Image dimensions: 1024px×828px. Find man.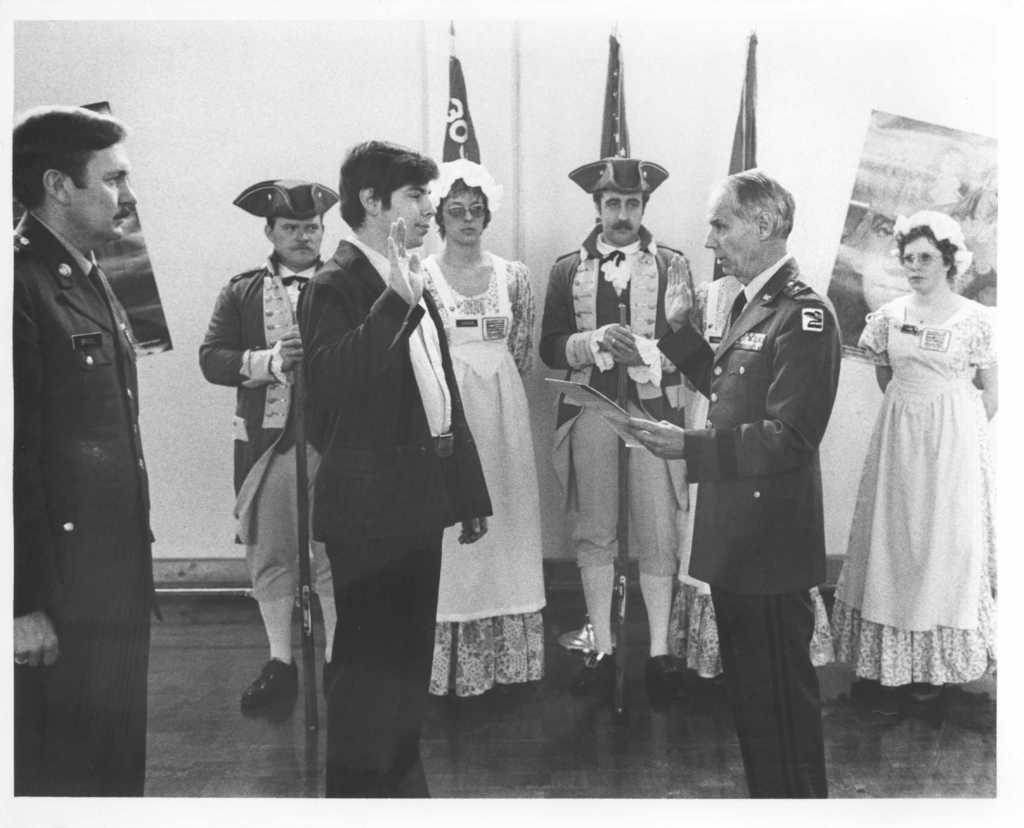
[x1=540, y1=170, x2=706, y2=715].
